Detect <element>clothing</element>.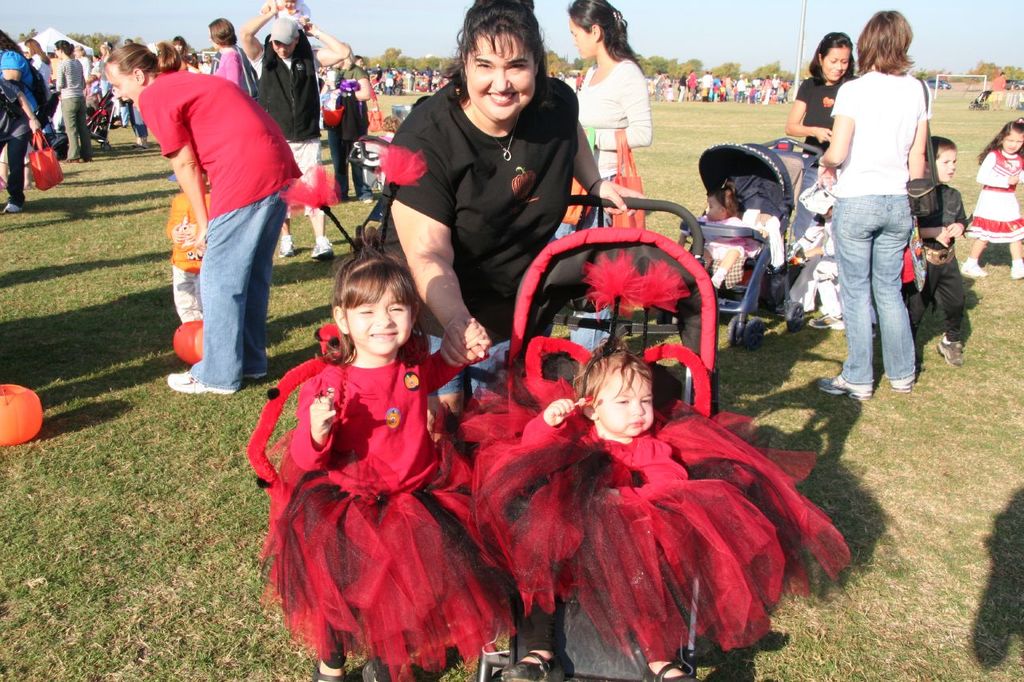
Detected at [x1=241, y1=316, x2=506, y2=681].
